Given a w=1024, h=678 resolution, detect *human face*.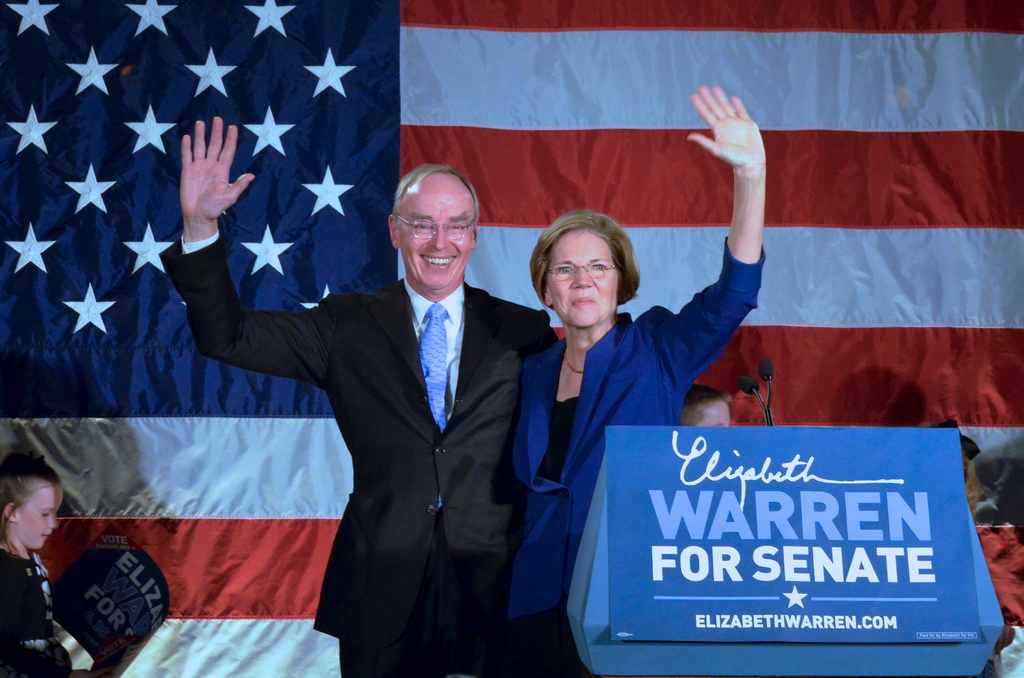
region(16, 477, 63, 551).
